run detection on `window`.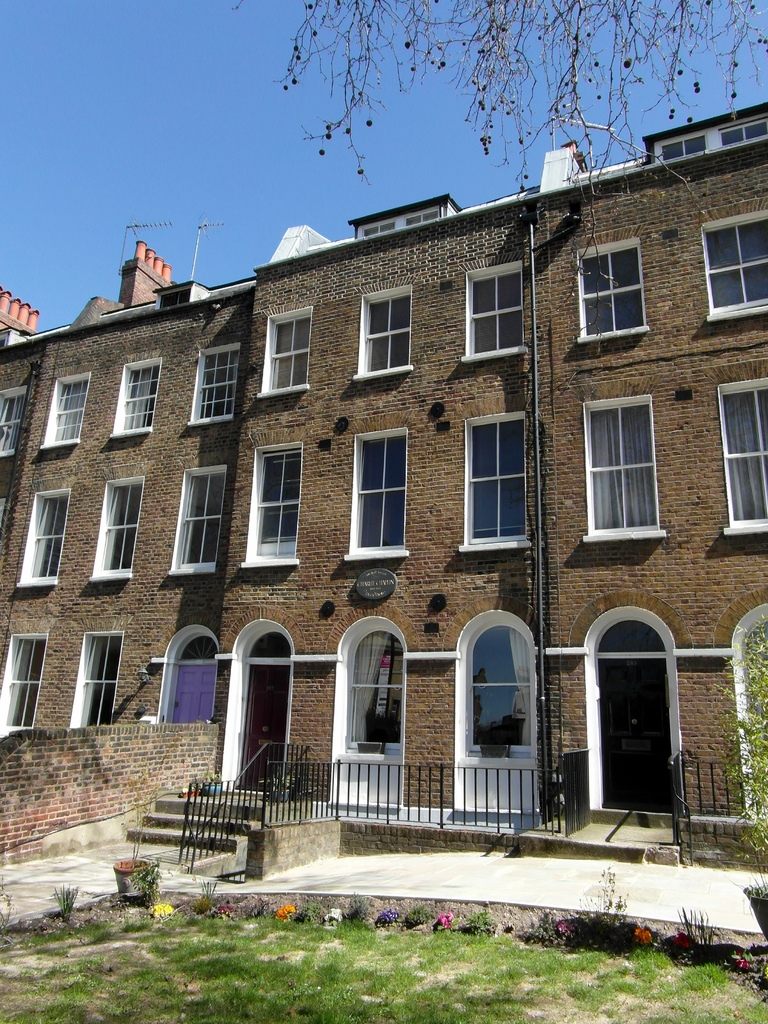
Result: box=[93, 478, 138, 586].
